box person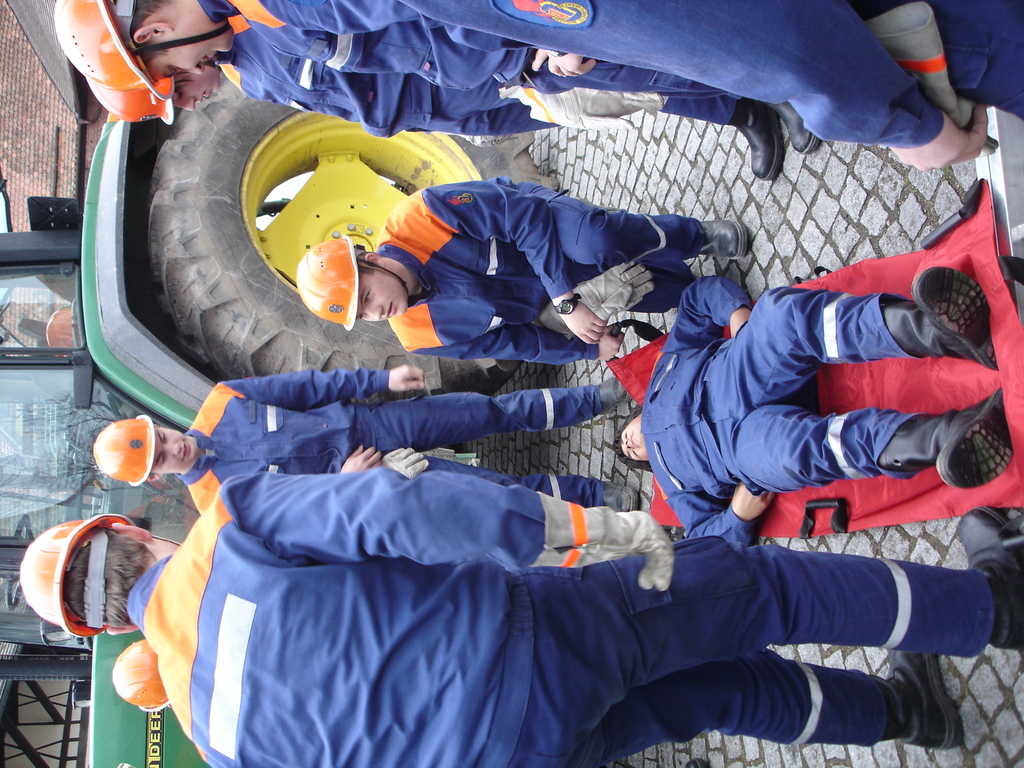
301/188/747/358
